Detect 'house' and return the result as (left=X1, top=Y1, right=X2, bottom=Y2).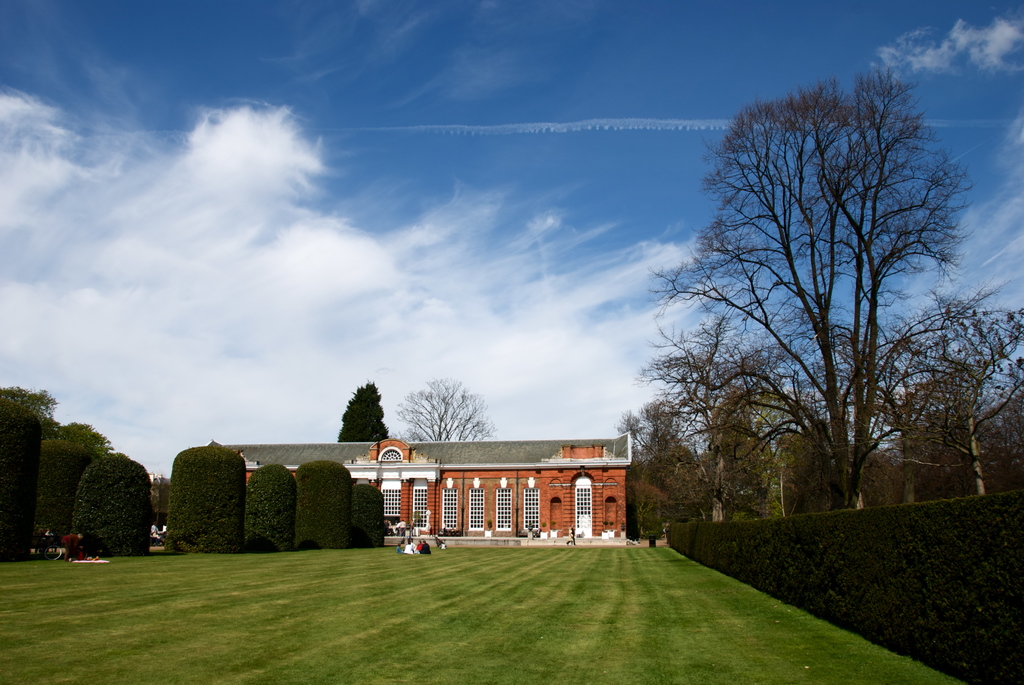
(left=211, top=435, right=633, bottom=544).
